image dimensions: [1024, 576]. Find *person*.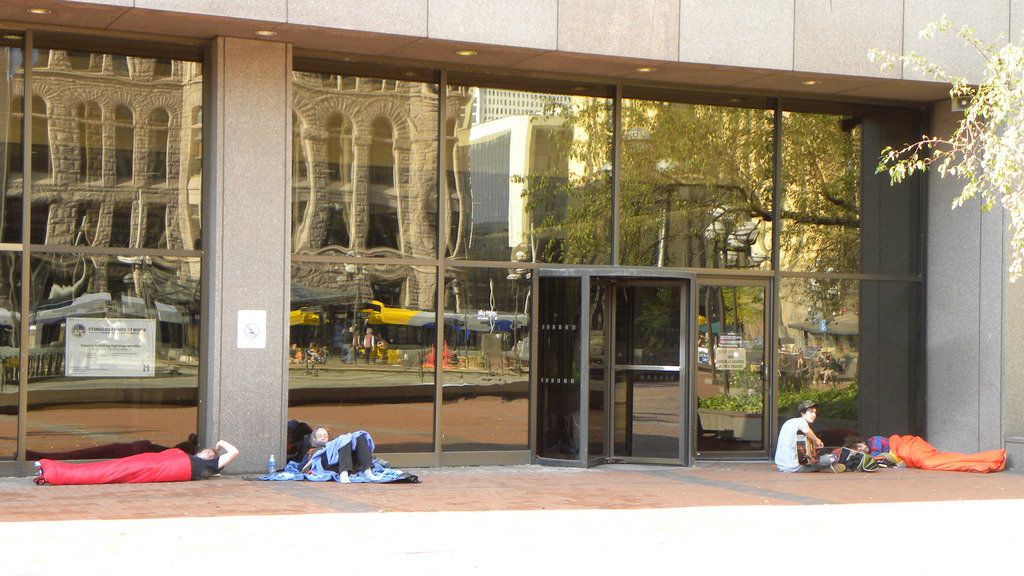
<bbox>779, 401, 840, 470</bbox>.
